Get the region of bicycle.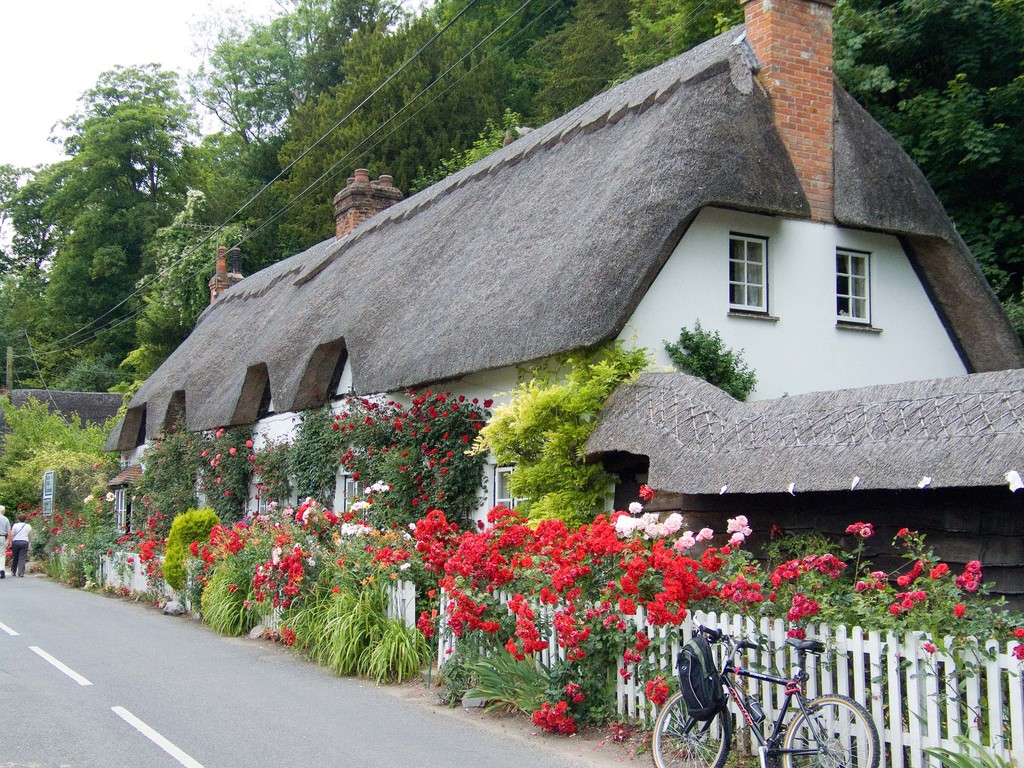
box=[648, 626, 868, 767].
